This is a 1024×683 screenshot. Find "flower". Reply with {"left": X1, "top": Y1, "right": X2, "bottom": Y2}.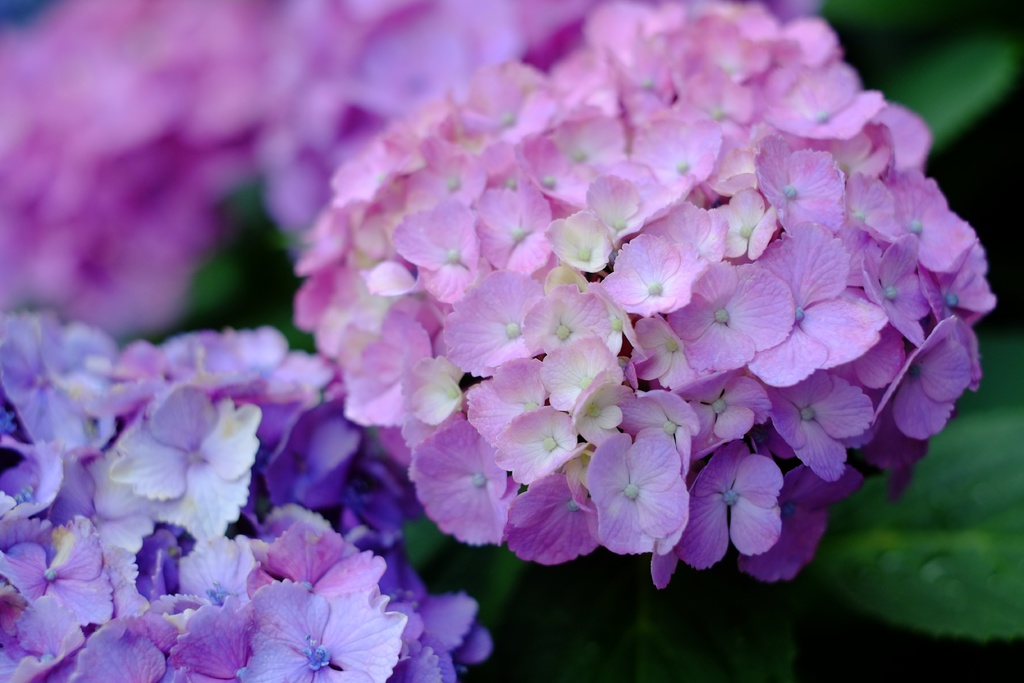
{"left": 88, "top": 388, "right": 268, "bottom": 536}.
